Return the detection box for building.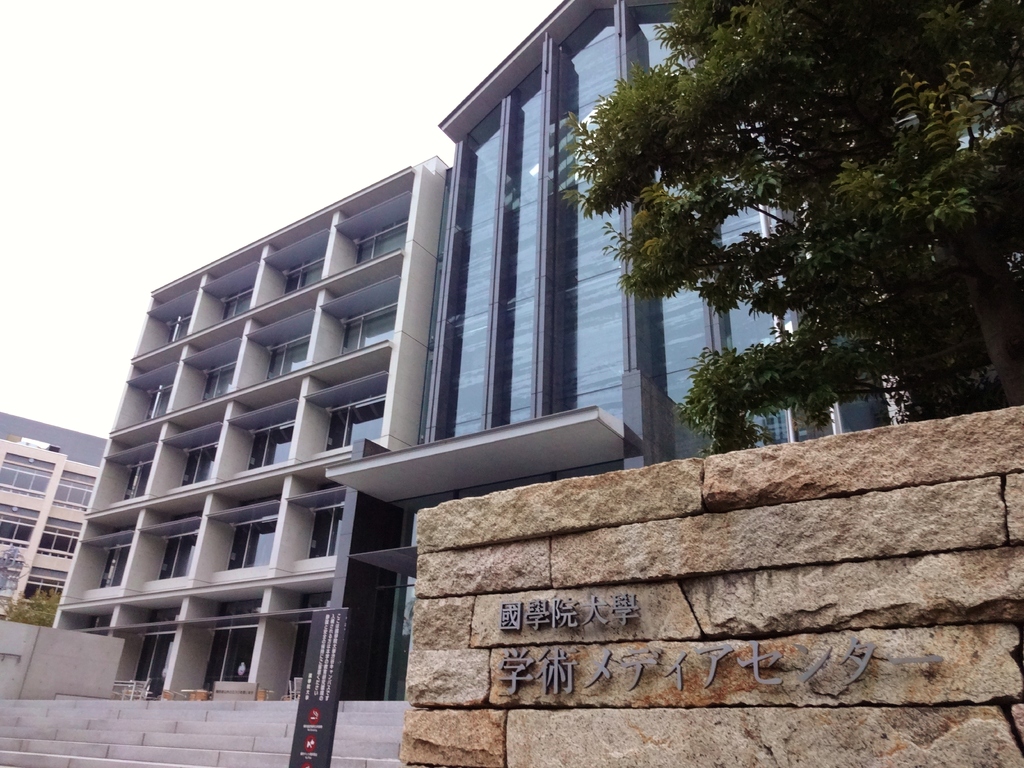
51,0,938,710.
